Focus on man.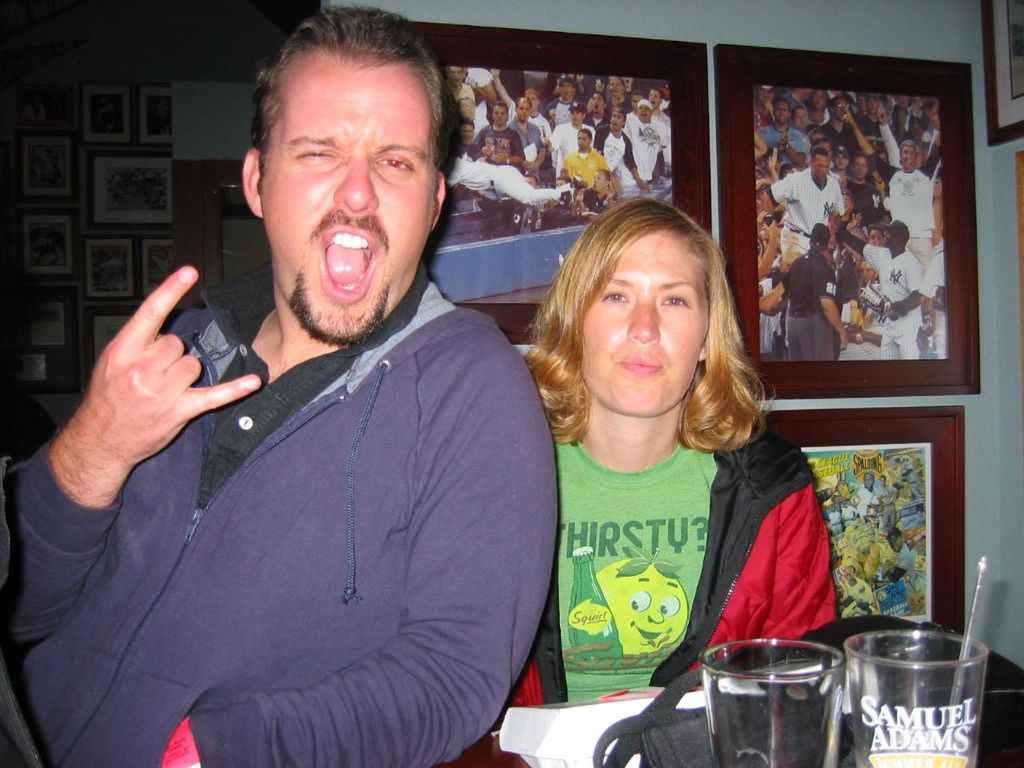
Focused at left=598, top=108, right=650, bottom=190.
